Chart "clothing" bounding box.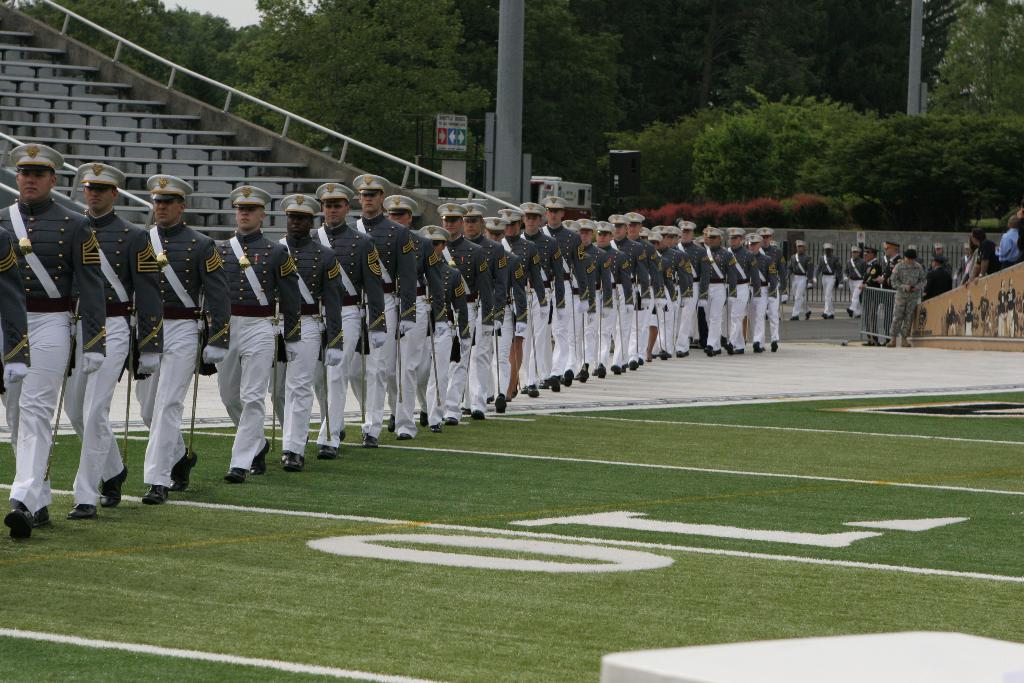
Charted: l=679, t=243, r=703, b=352.
